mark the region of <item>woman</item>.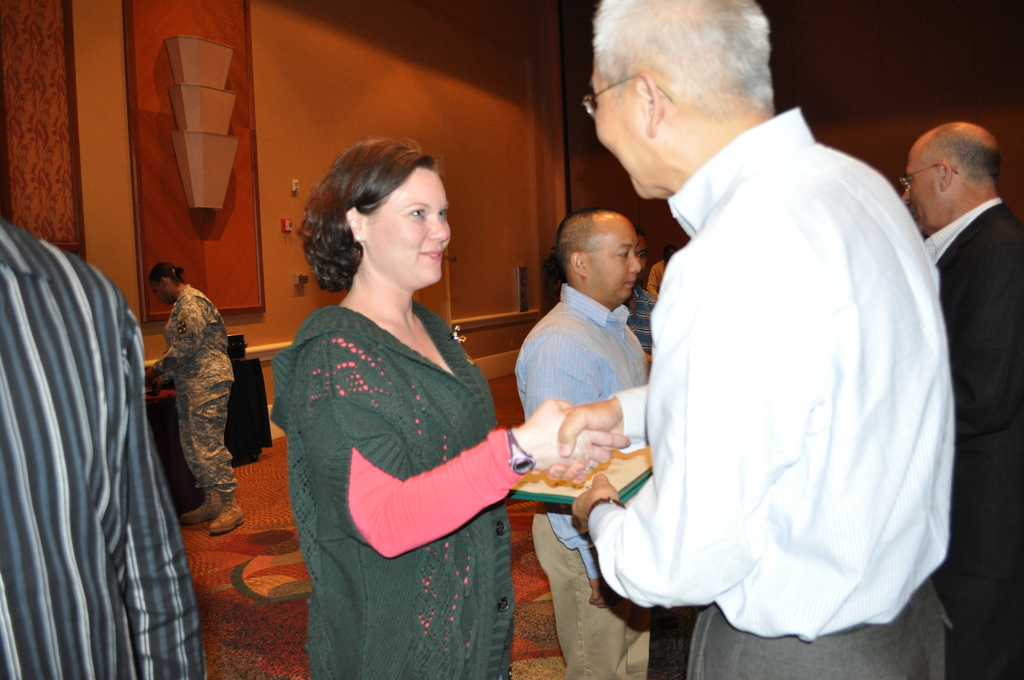
Region: 262/130/540/643.
